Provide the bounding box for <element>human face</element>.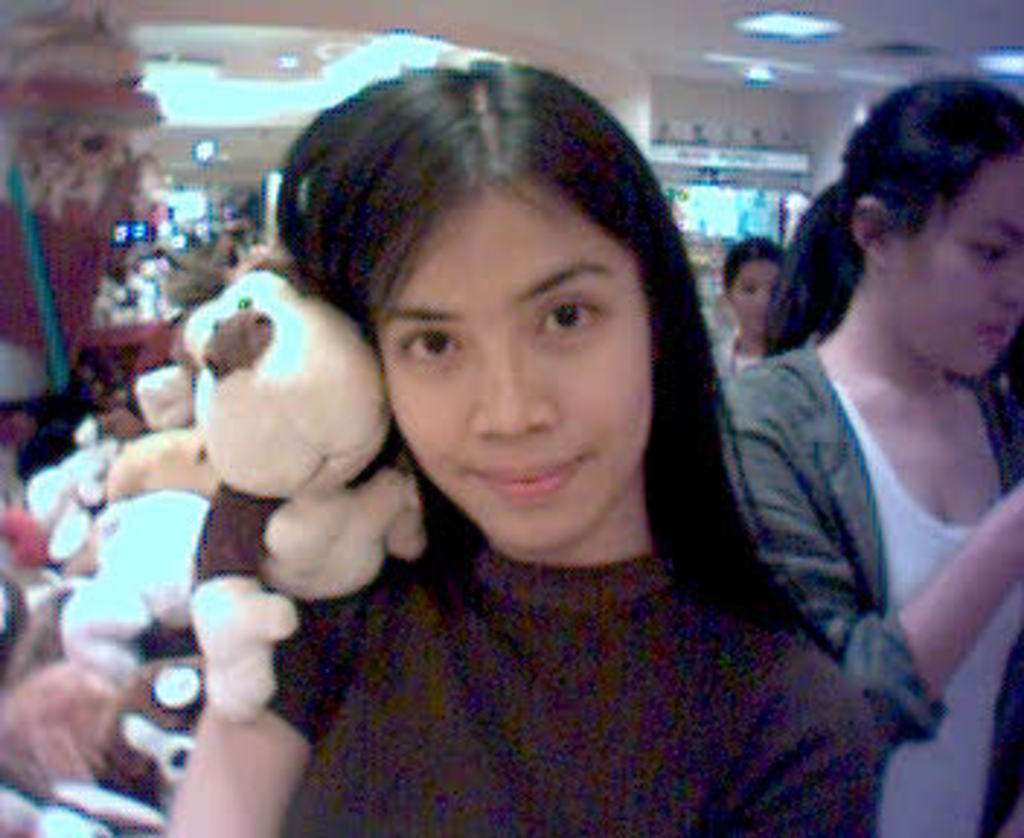
x1=736 y1=265 x2=780 y2=349.
